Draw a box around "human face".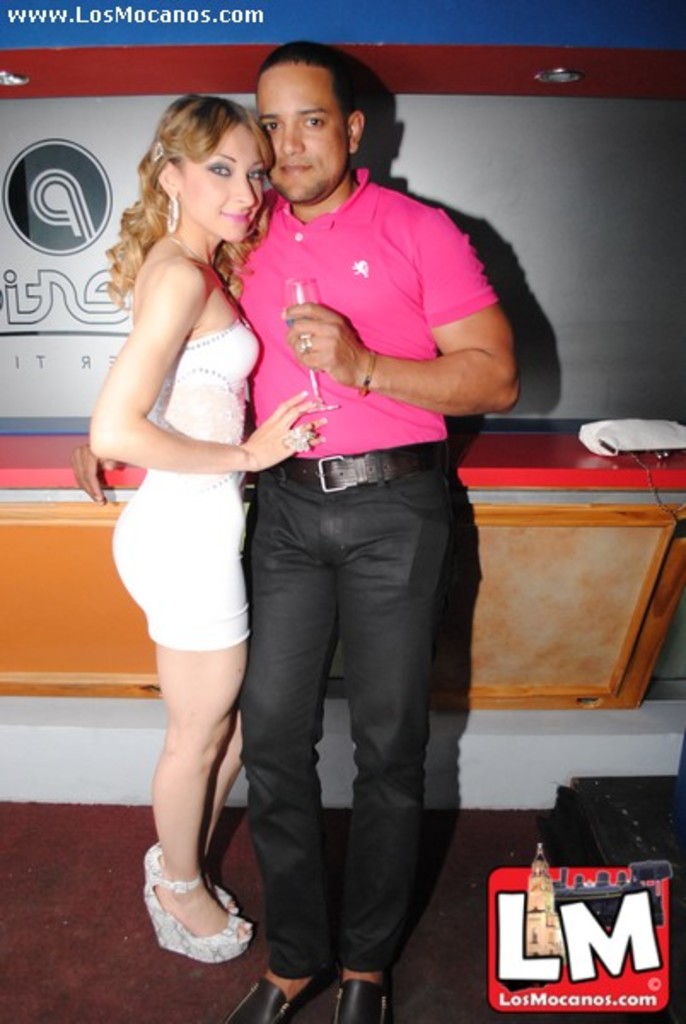
BBox(256, 65, 353, 207).
